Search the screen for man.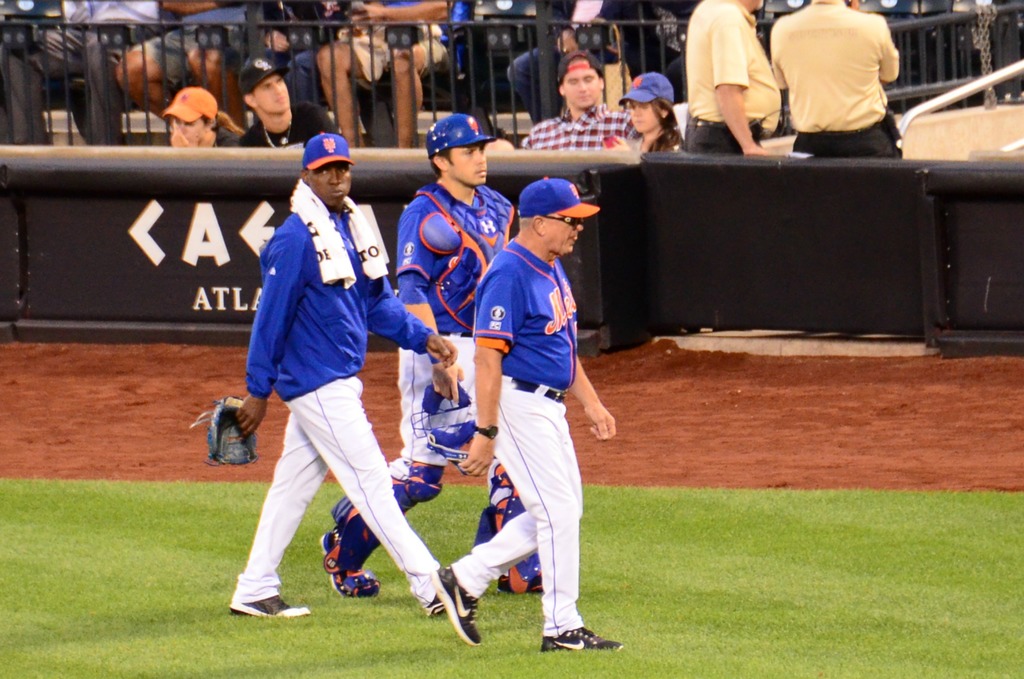
Found at locate(239, 56, 340, 148).
